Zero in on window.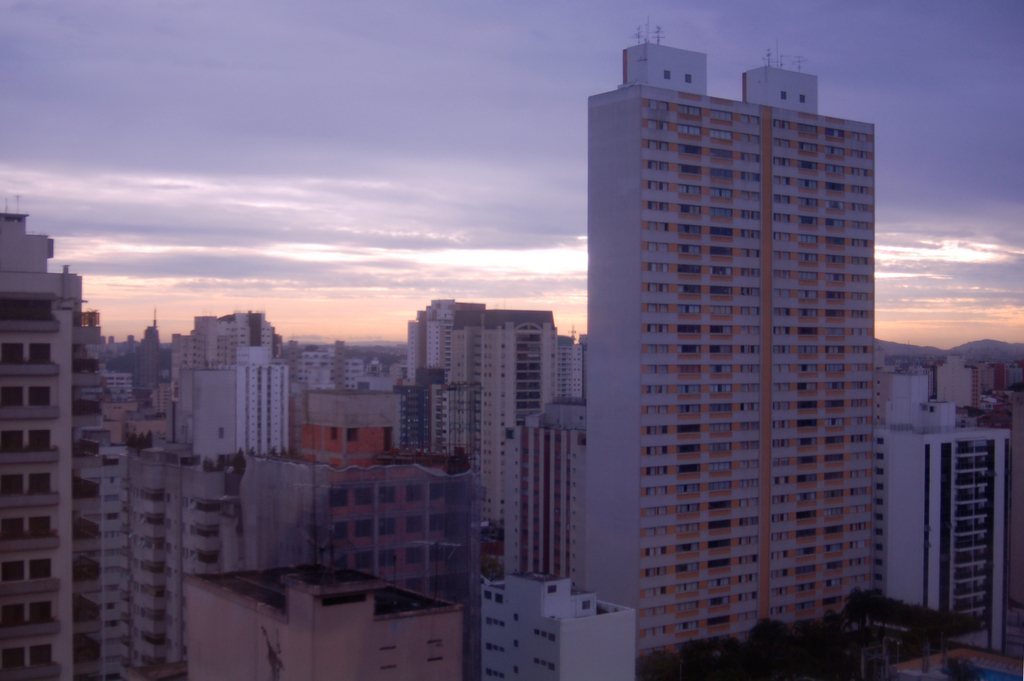
Zeroed in: 741 345 761 354.
